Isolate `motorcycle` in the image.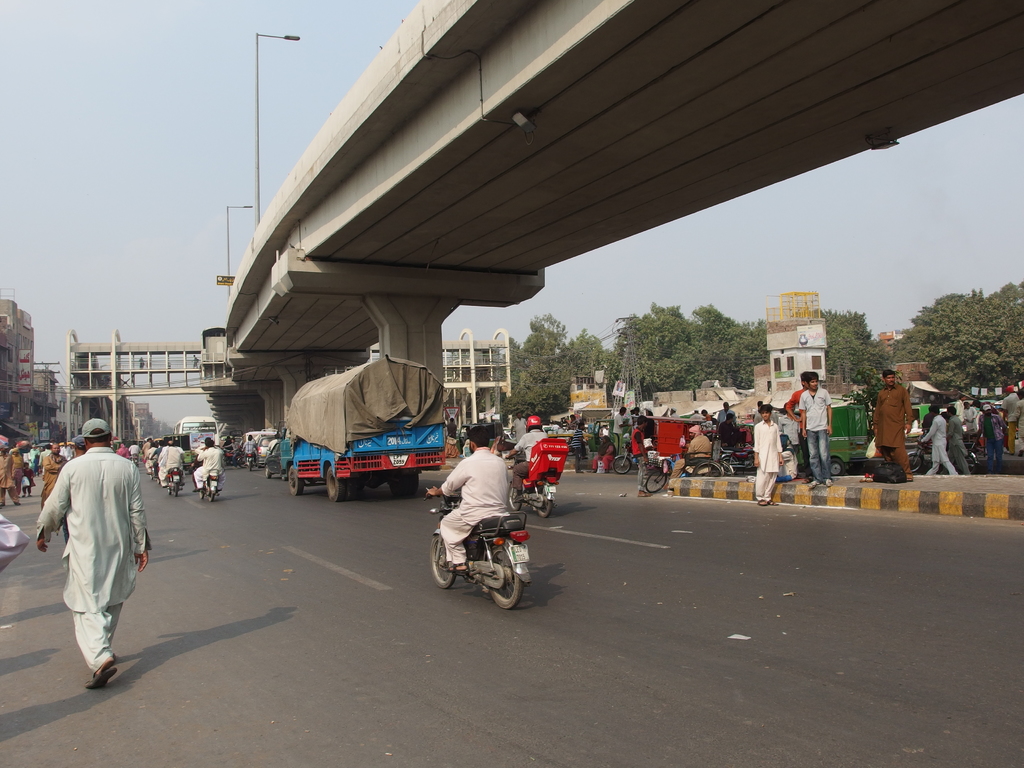
Isolated region: x1=162, y1=467, x2=184, y2=499.
